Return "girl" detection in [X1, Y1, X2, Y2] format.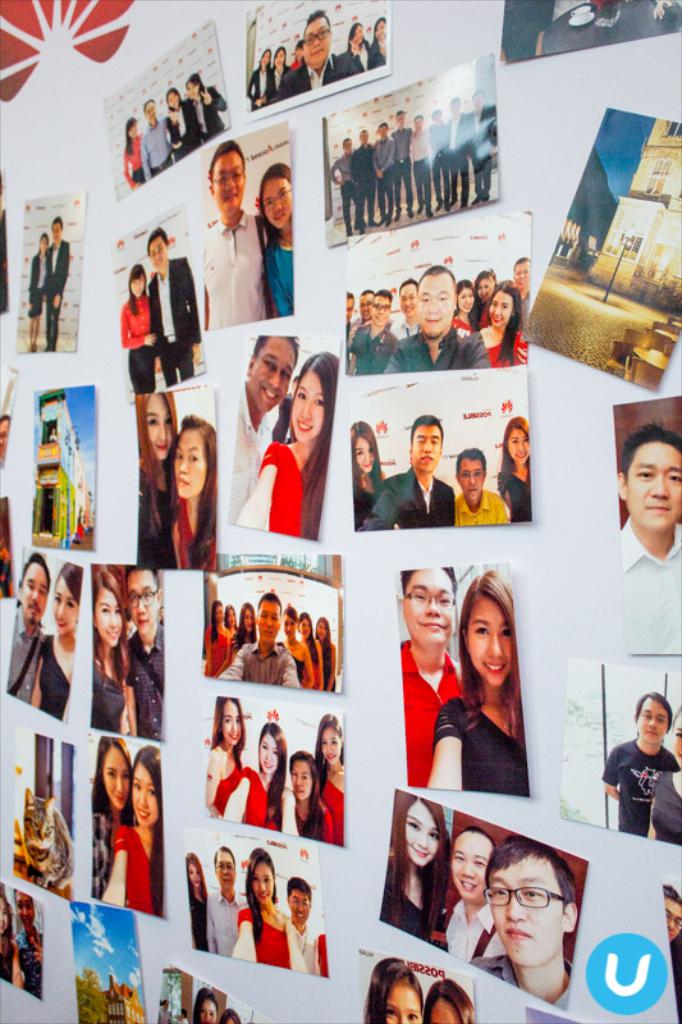
[261, 157, 293, 315].
